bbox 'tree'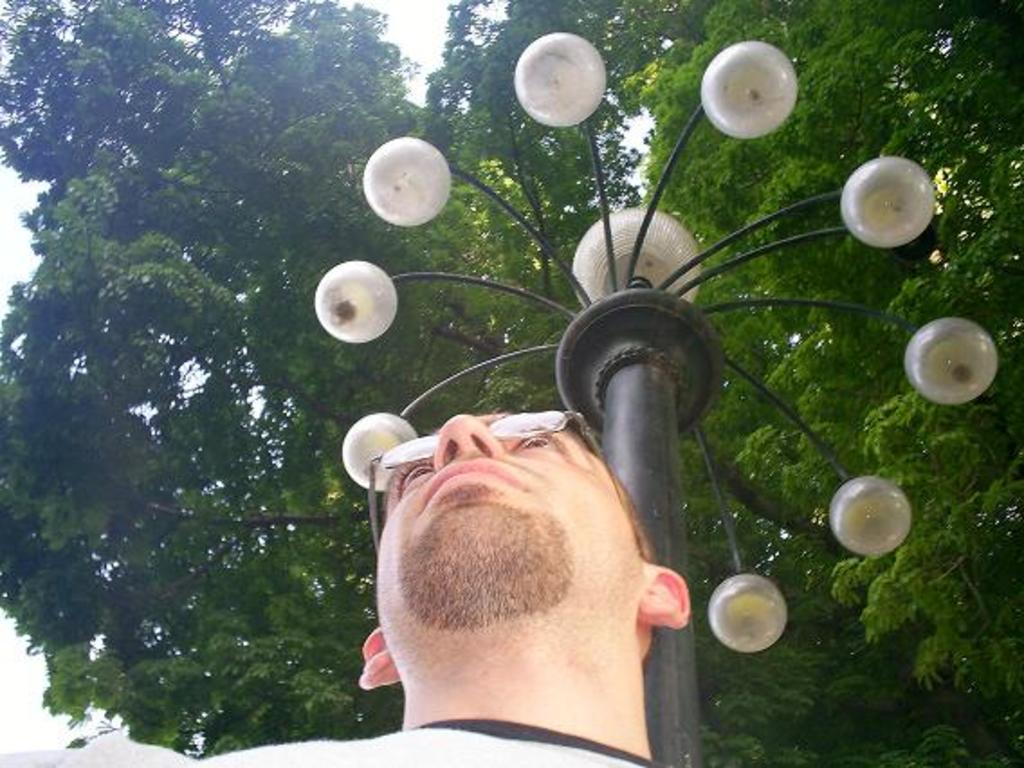
x1=94 y1=22 x2=1023 y2=732
